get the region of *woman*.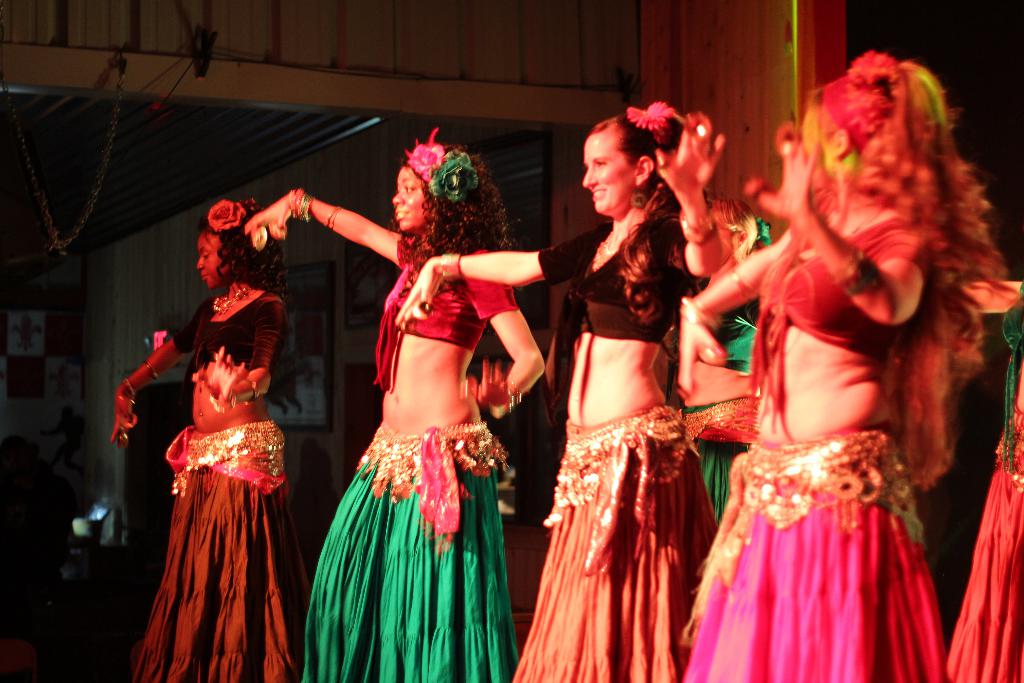
<bbox>113, 199, 311, 682</bbox>.
